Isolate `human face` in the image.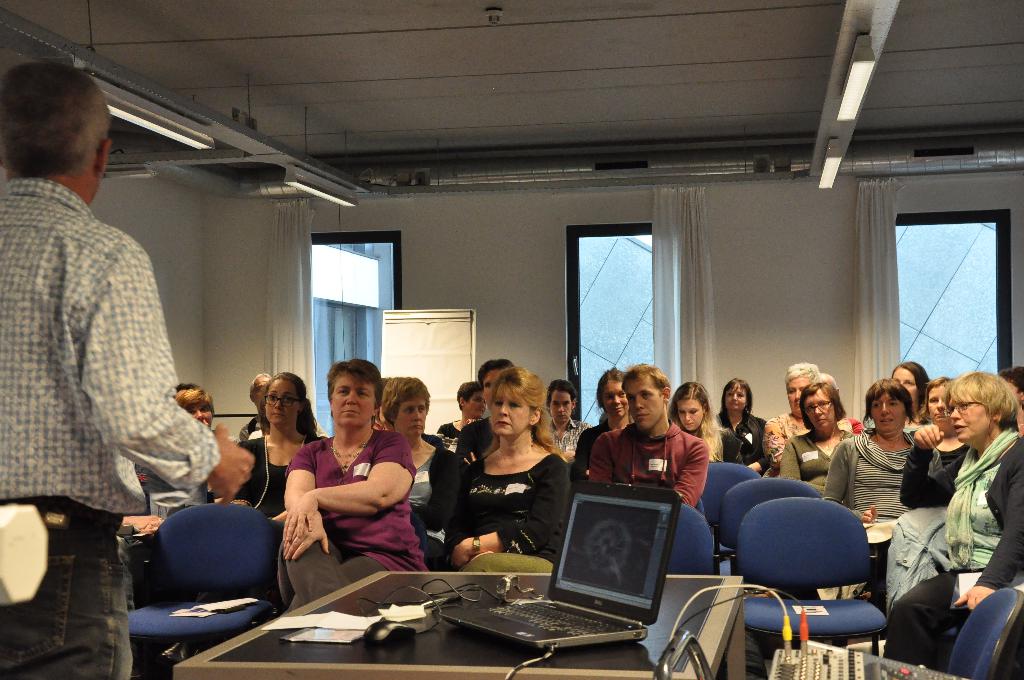
Isolated region: x1=628 y1=376 x2=663 y2=428.
